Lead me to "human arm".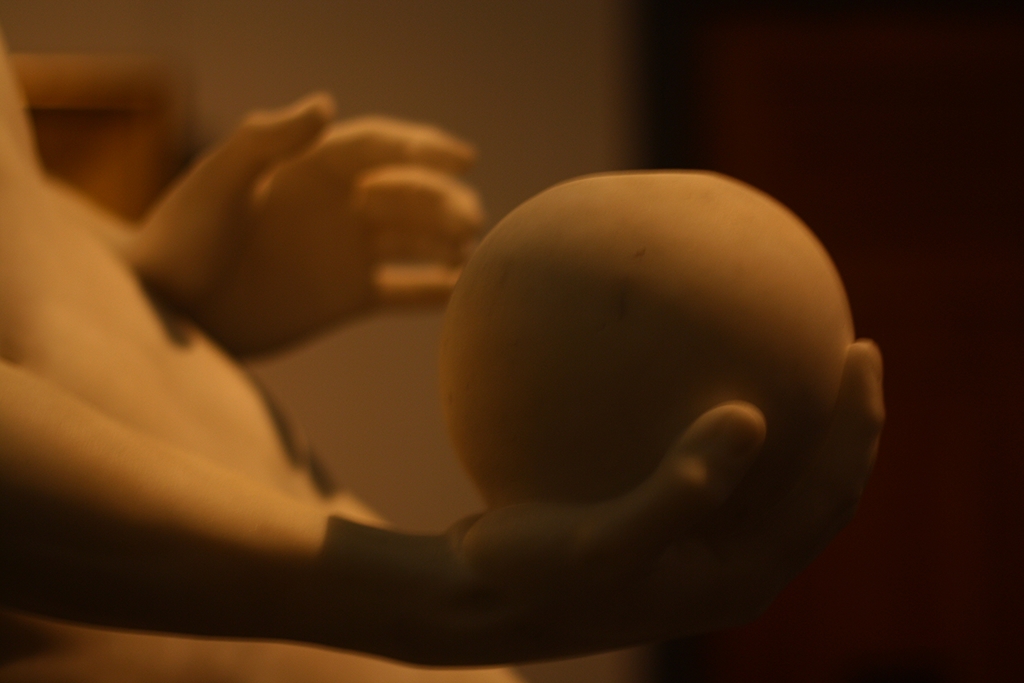
Lead to x1=0, y1=346, x2=876, y2=671.
